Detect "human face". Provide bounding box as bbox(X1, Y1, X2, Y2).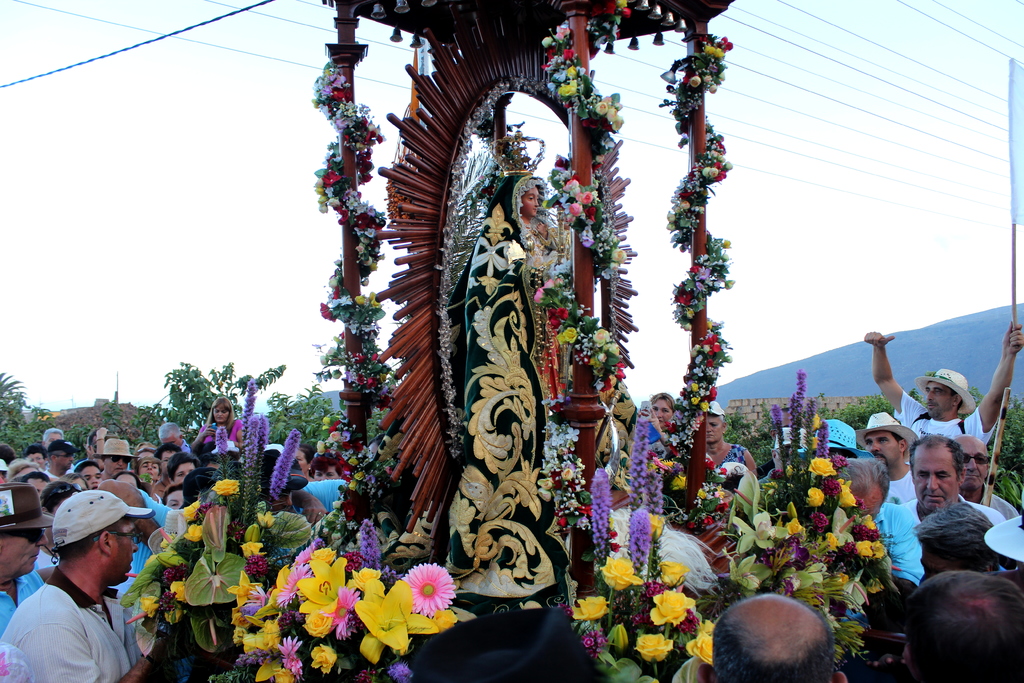
bbox(926, 383, 954, 415).
